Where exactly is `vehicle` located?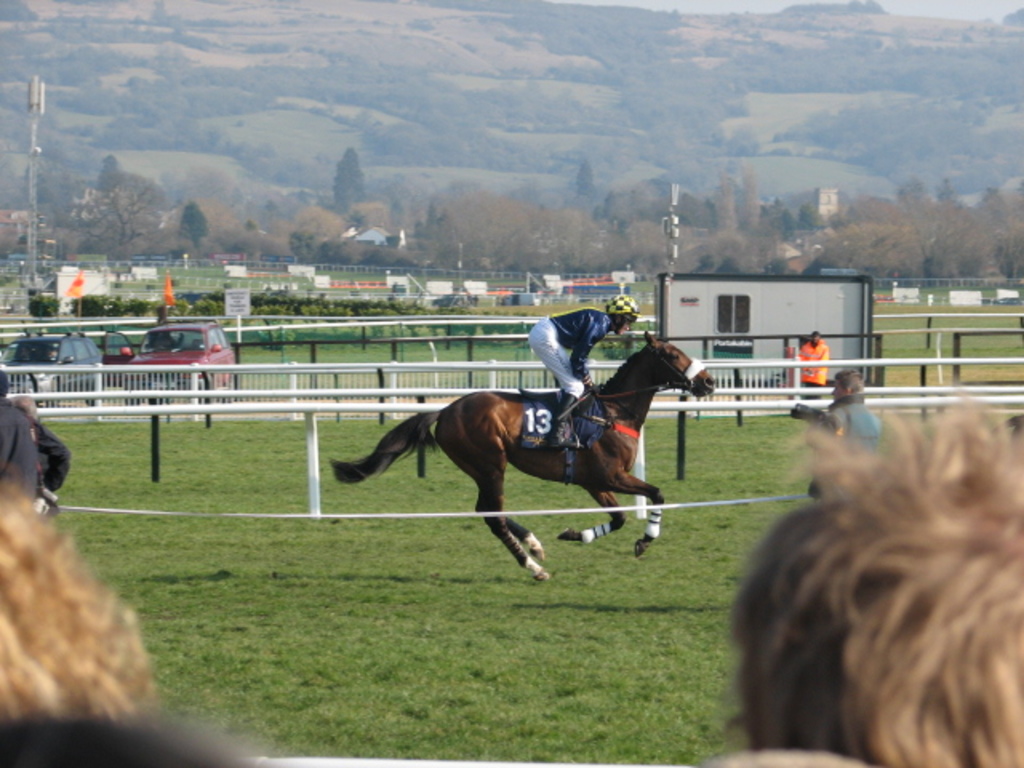
Its bounding box is crop(109, 312, 227, 381).
